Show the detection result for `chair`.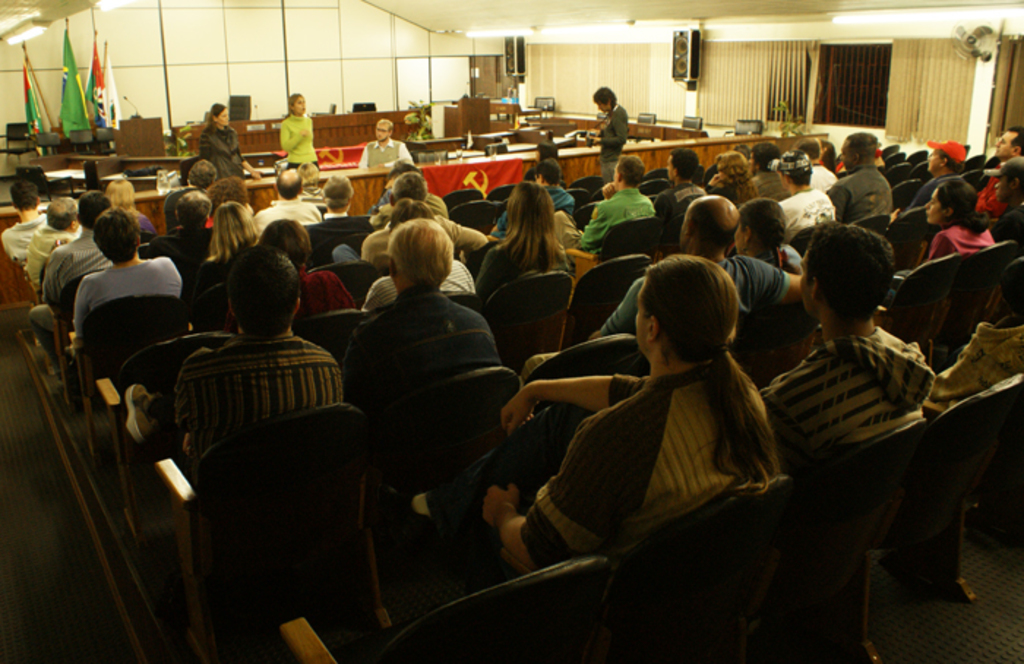
914/164/930/187.
